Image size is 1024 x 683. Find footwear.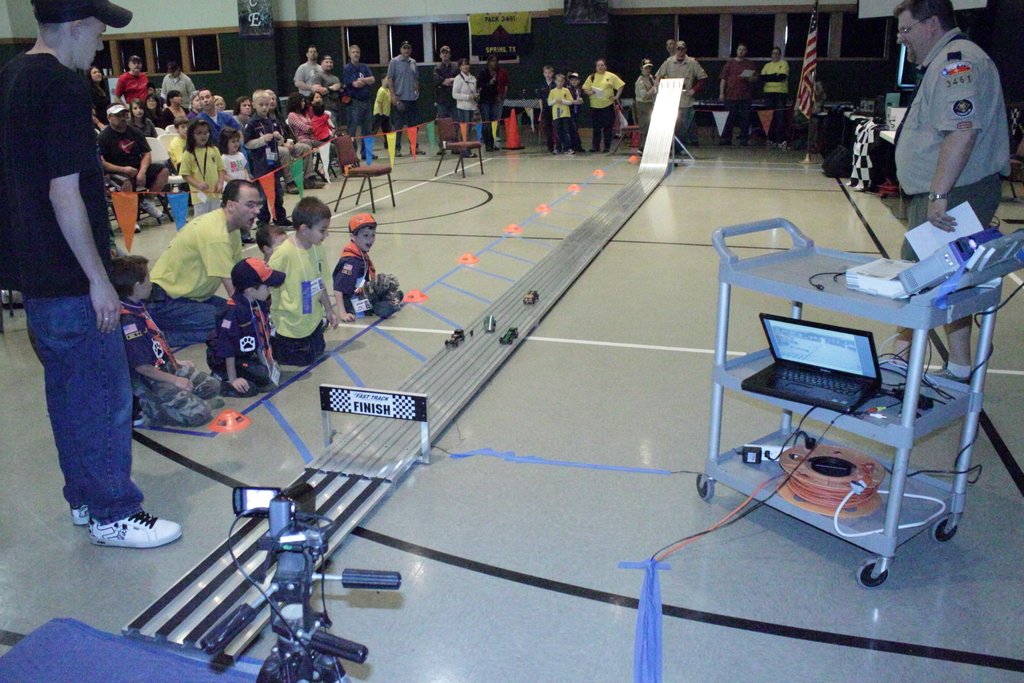
934, 367, 972, 384.
